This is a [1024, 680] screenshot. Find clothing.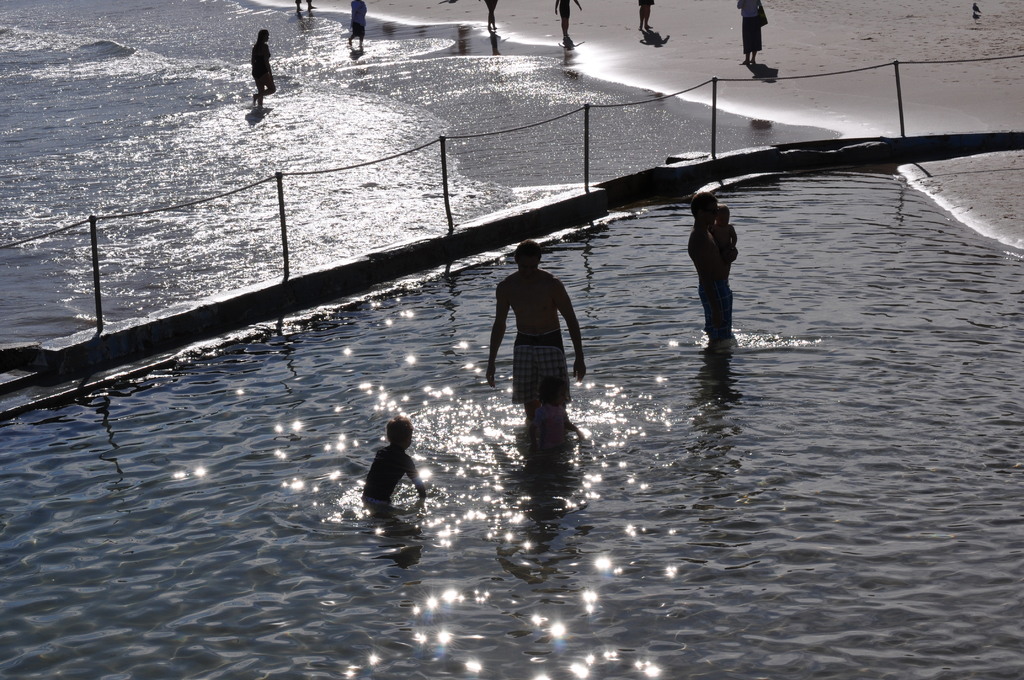
Bounding box: <region>513, 329, 570, 404</region>.
